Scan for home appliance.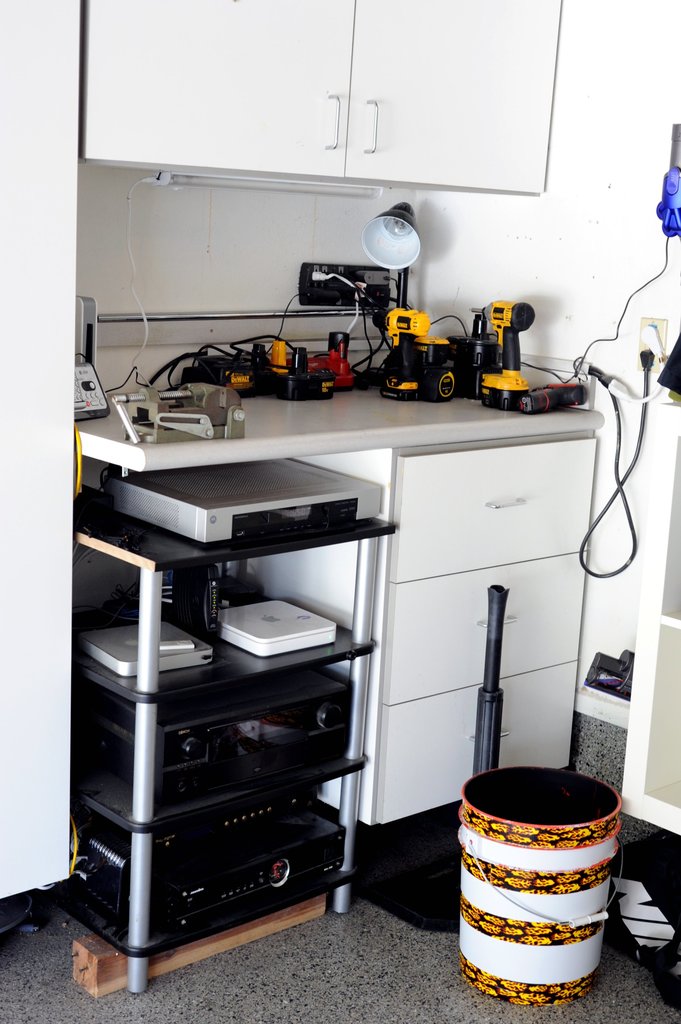
Scan result: pyautogui.locateOnScreen(358, 202, 423, 384).
